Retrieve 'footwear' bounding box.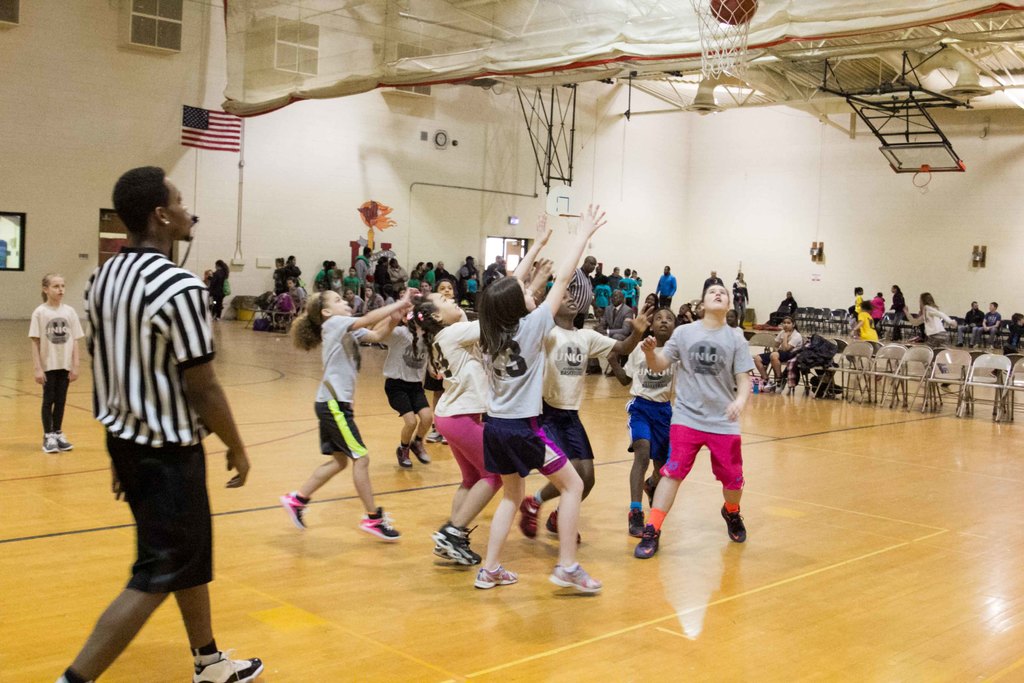
Bounding box: box(626, 508, 648, 536).
